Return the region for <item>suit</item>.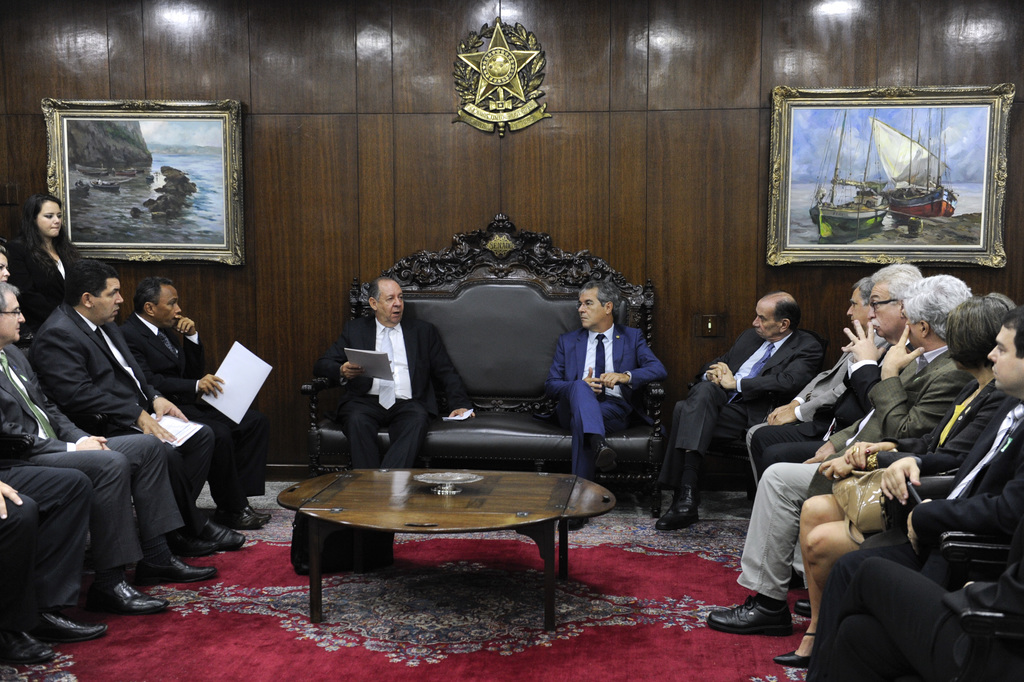
[x1=319, y1=282, x2=434, y2=483].
